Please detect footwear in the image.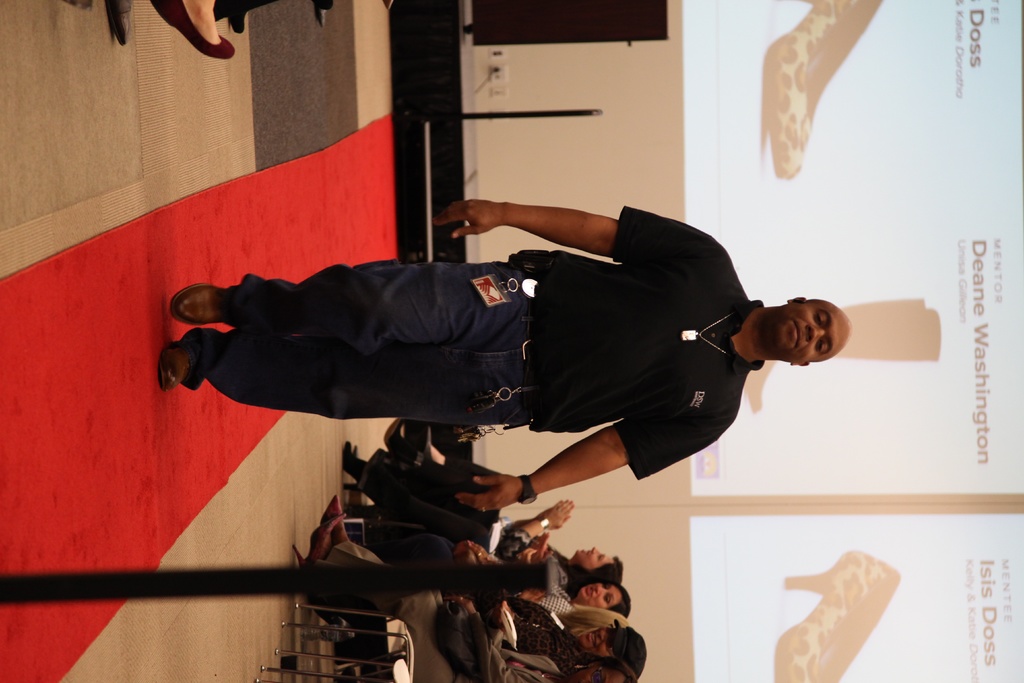
l=107, t=0, r=133, b=45.
